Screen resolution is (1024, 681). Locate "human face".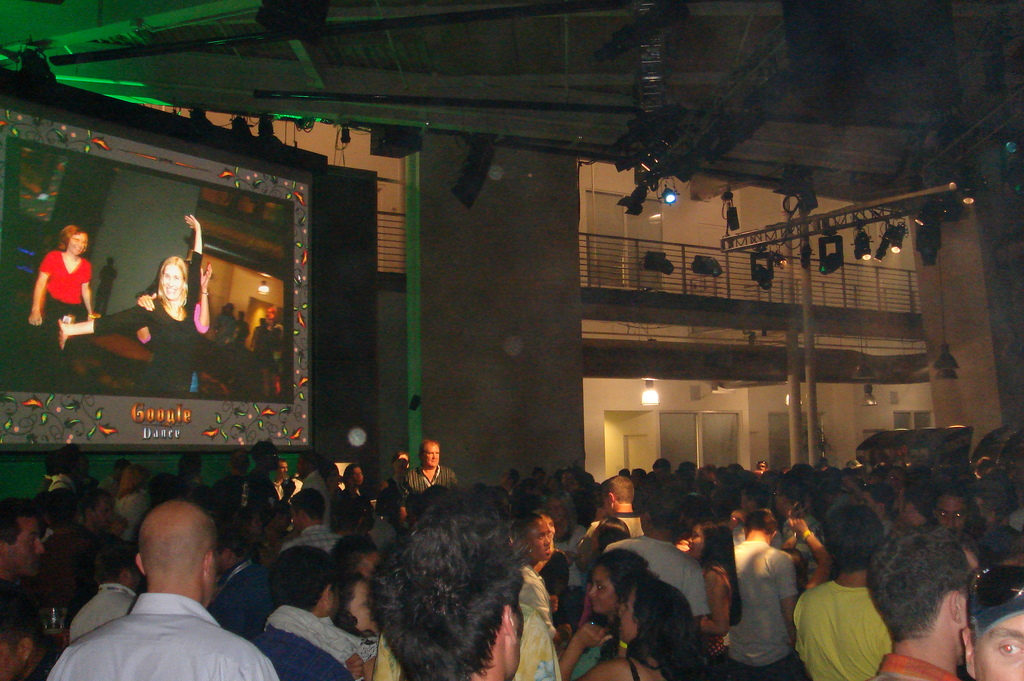
box(10, 517, 42, 578).
